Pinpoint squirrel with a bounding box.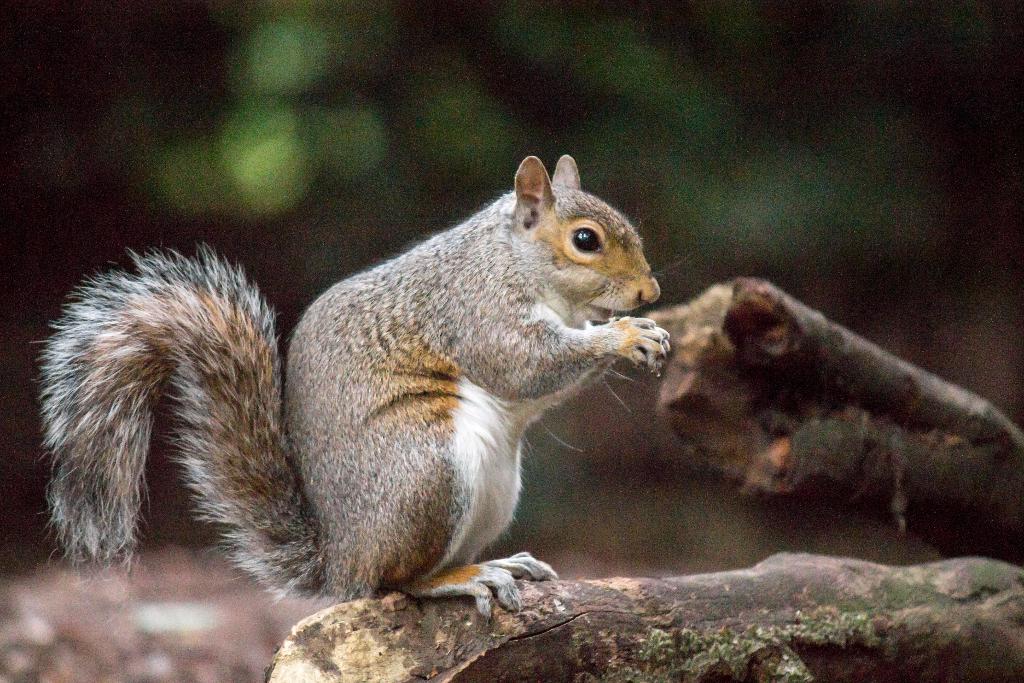
locate(45, 152, 695, 623).
